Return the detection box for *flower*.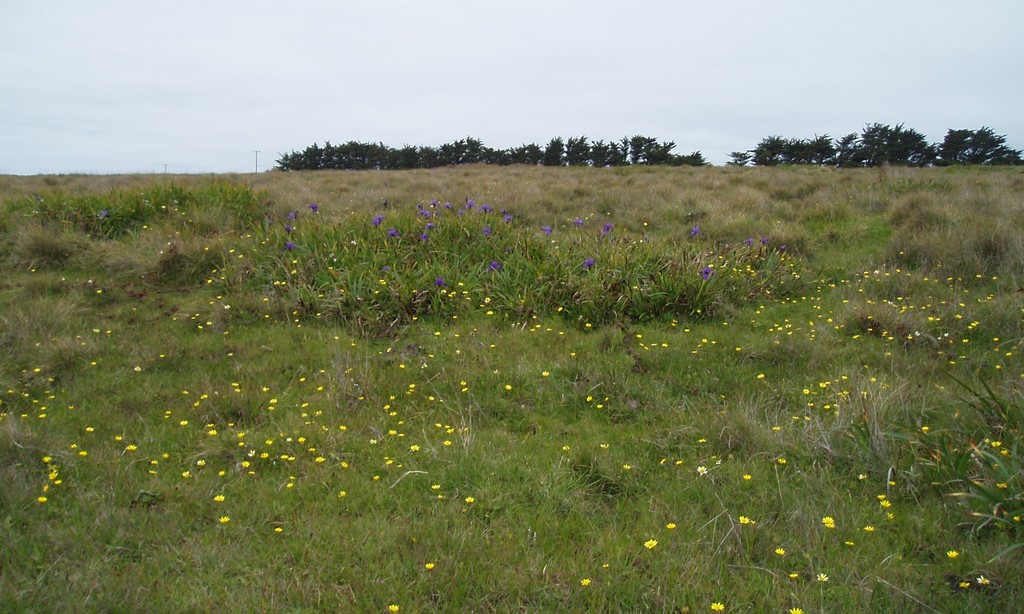
790,574,797,577.
